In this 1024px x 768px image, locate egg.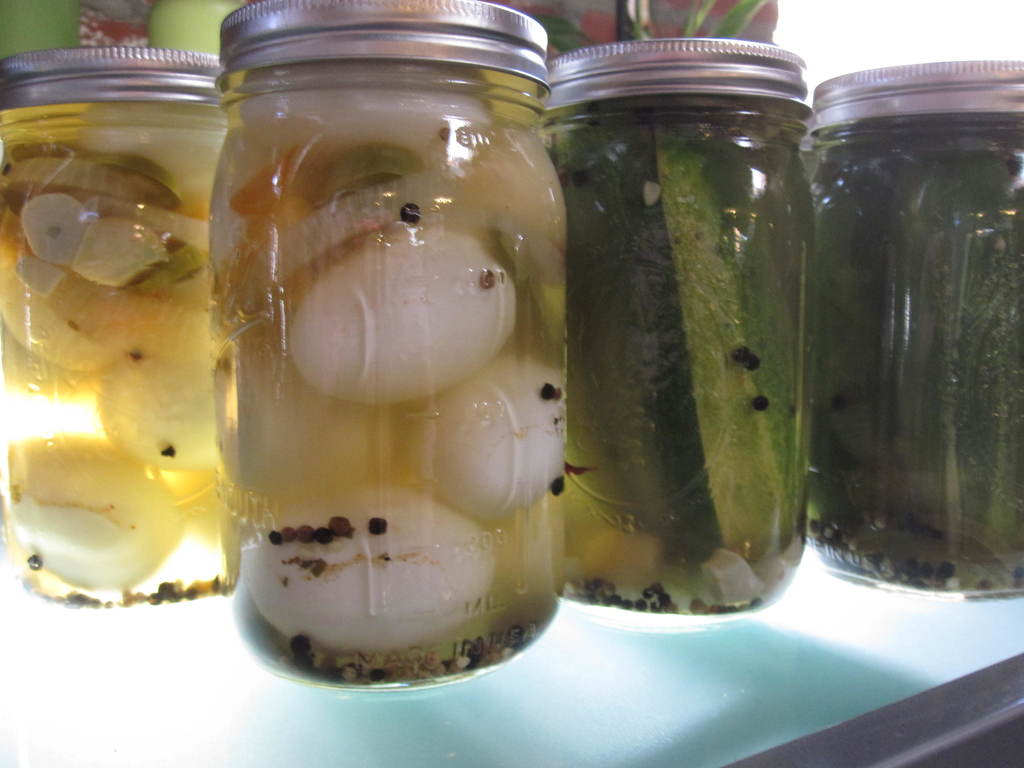
Bounding box: bbox=[0, 254, 149, 365].
